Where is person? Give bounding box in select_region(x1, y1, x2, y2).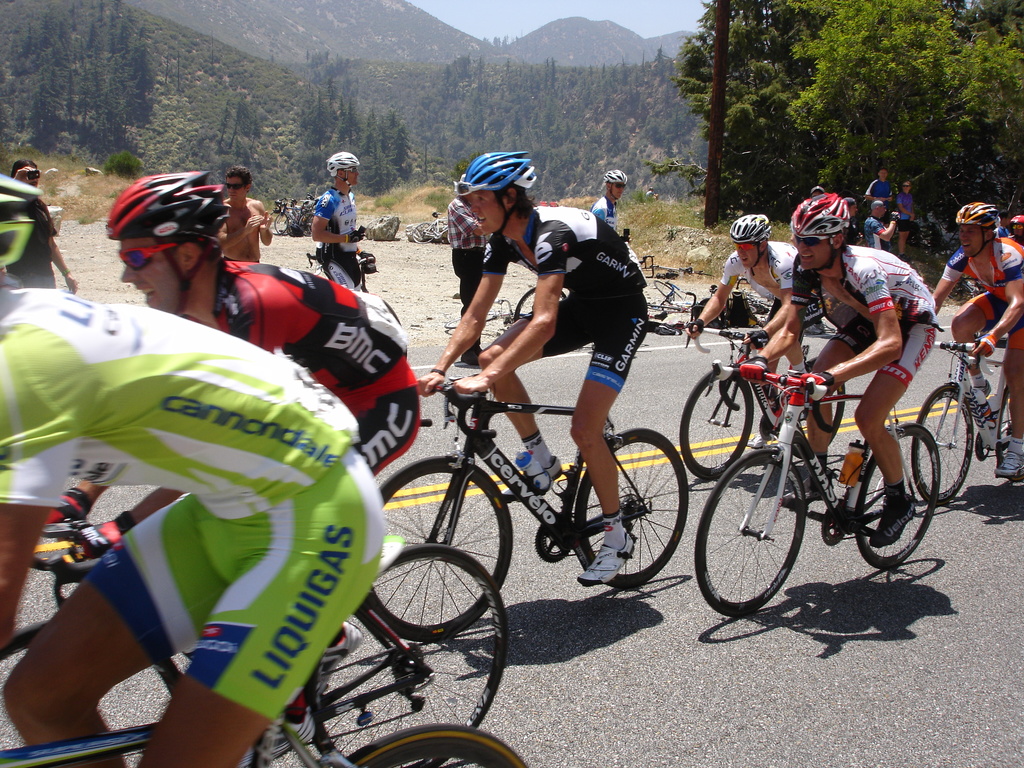
select_region(10, 157, 82, 292).
